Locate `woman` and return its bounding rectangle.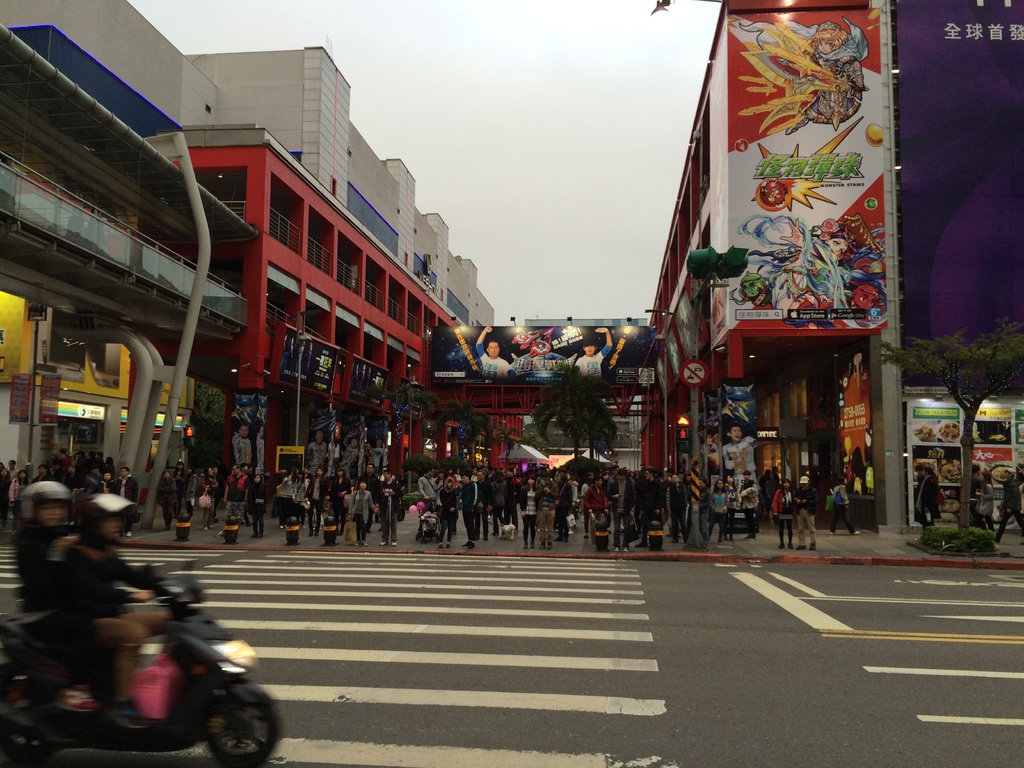
bbox=[710, 475, 731, 548].
